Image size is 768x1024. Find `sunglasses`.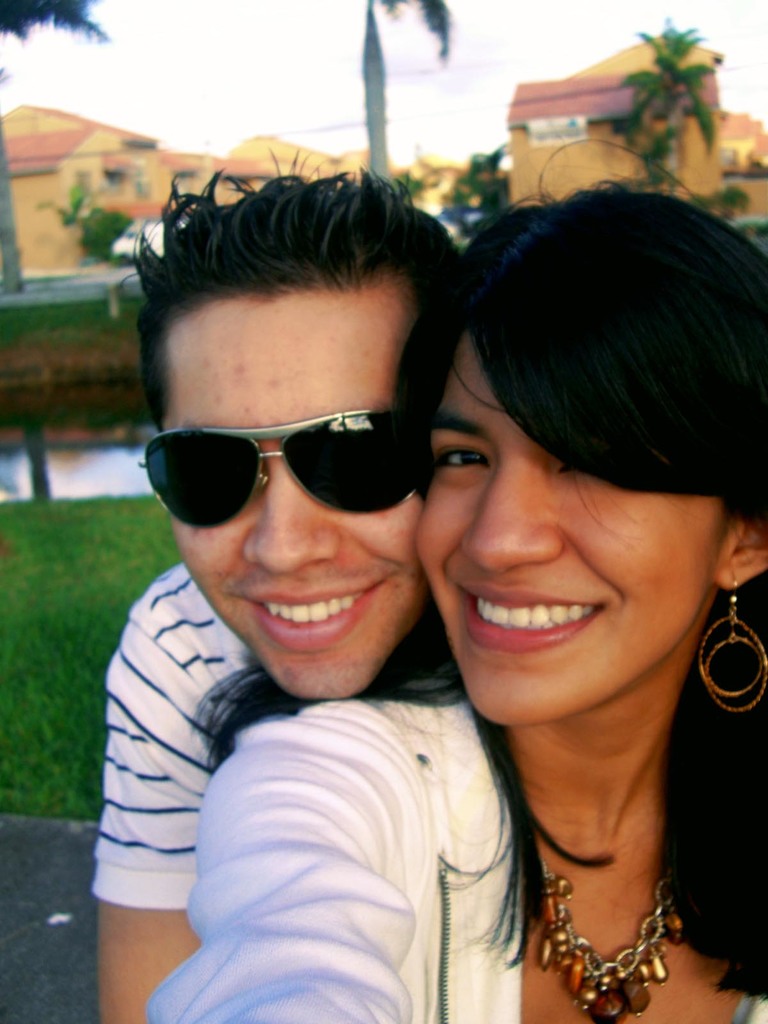
136 405 418 531.
